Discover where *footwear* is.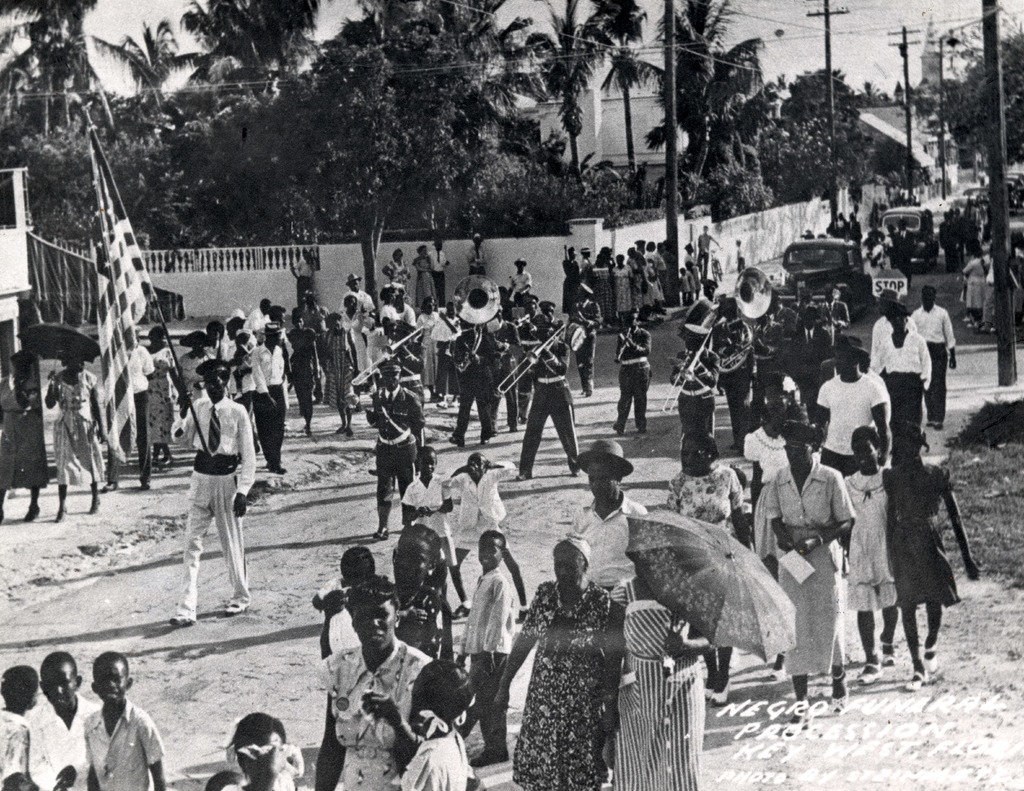
Discovered at (172,617,195,626).
